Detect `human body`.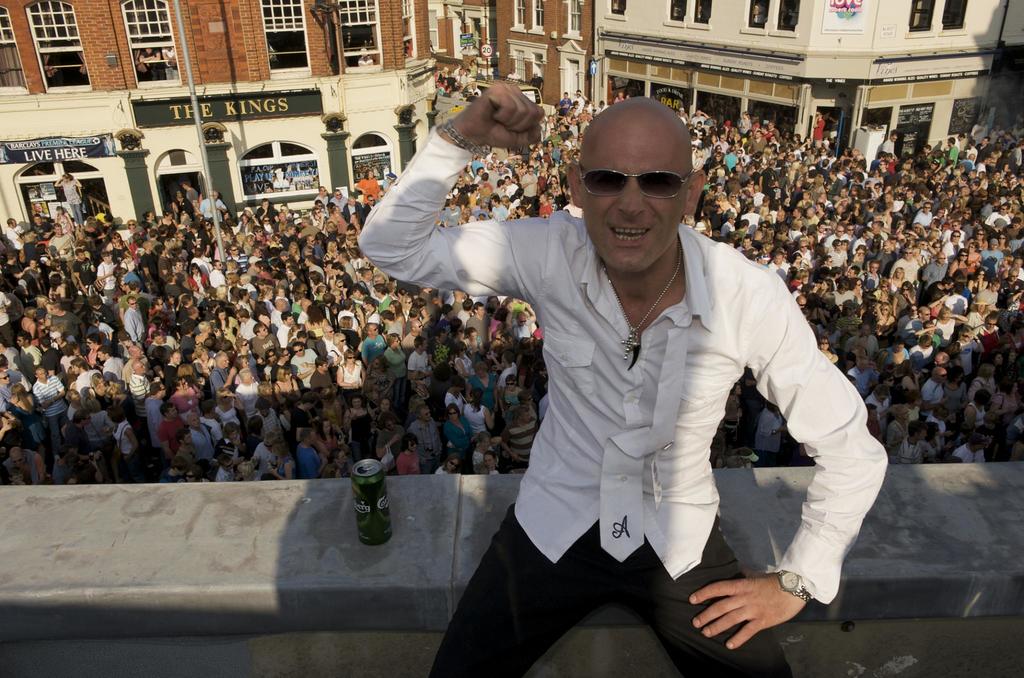
Detected at l=682, t=213, r=690, b=222.
